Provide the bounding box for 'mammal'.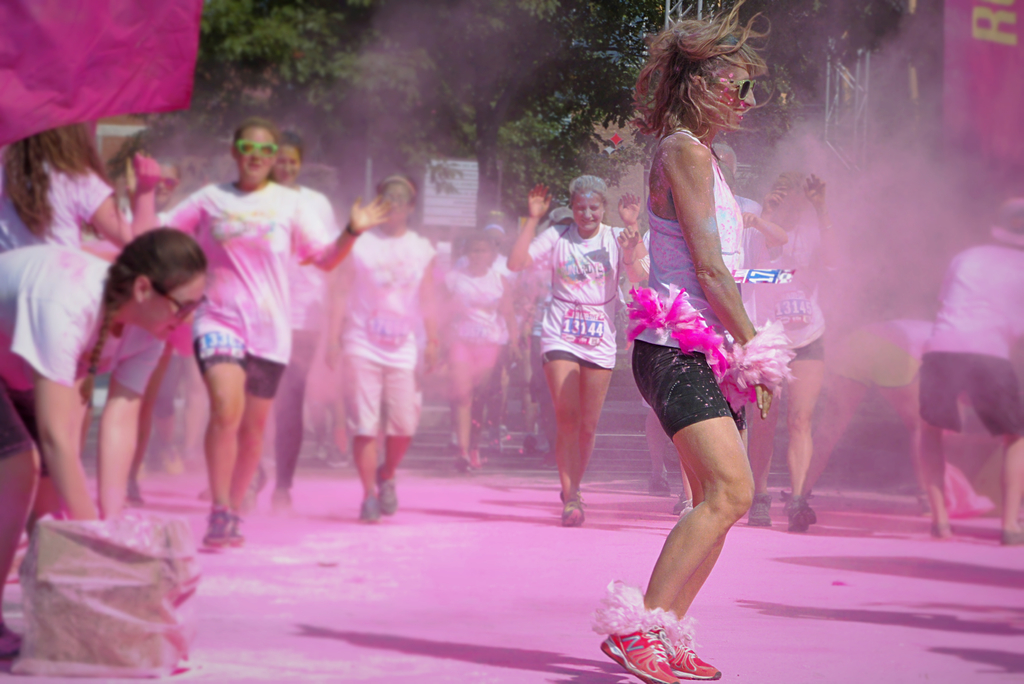
[x1=505, y1=169, x2=641, y2=521].
